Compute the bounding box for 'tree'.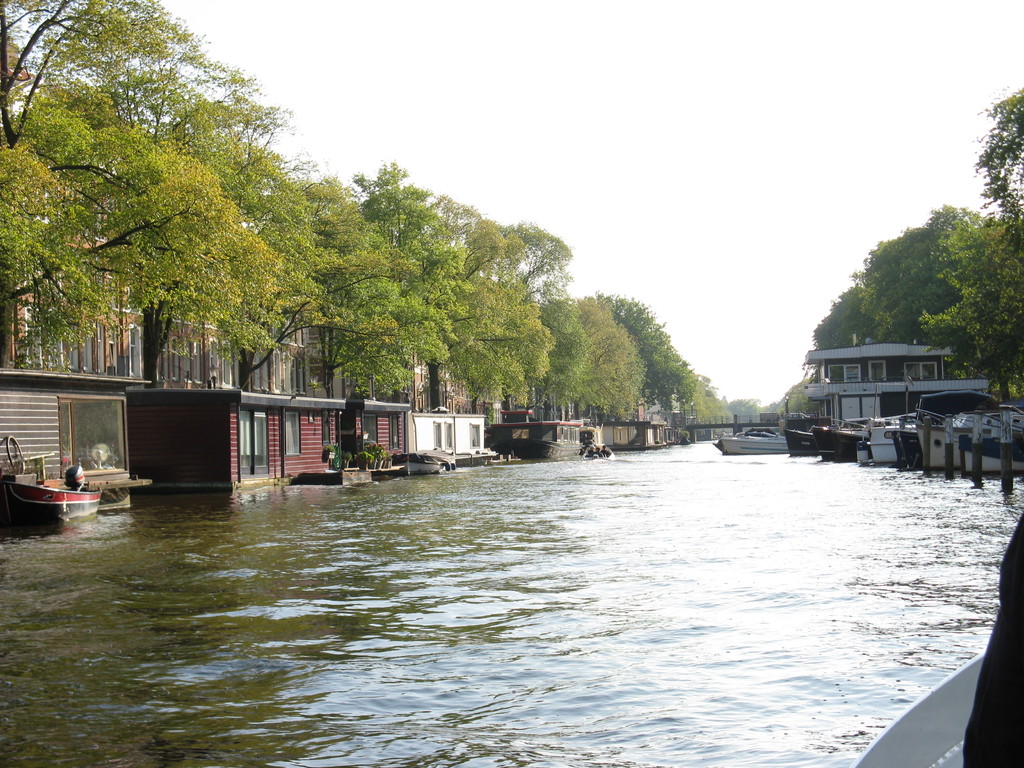
(left=816, top=284, right=903, bottom=346).
